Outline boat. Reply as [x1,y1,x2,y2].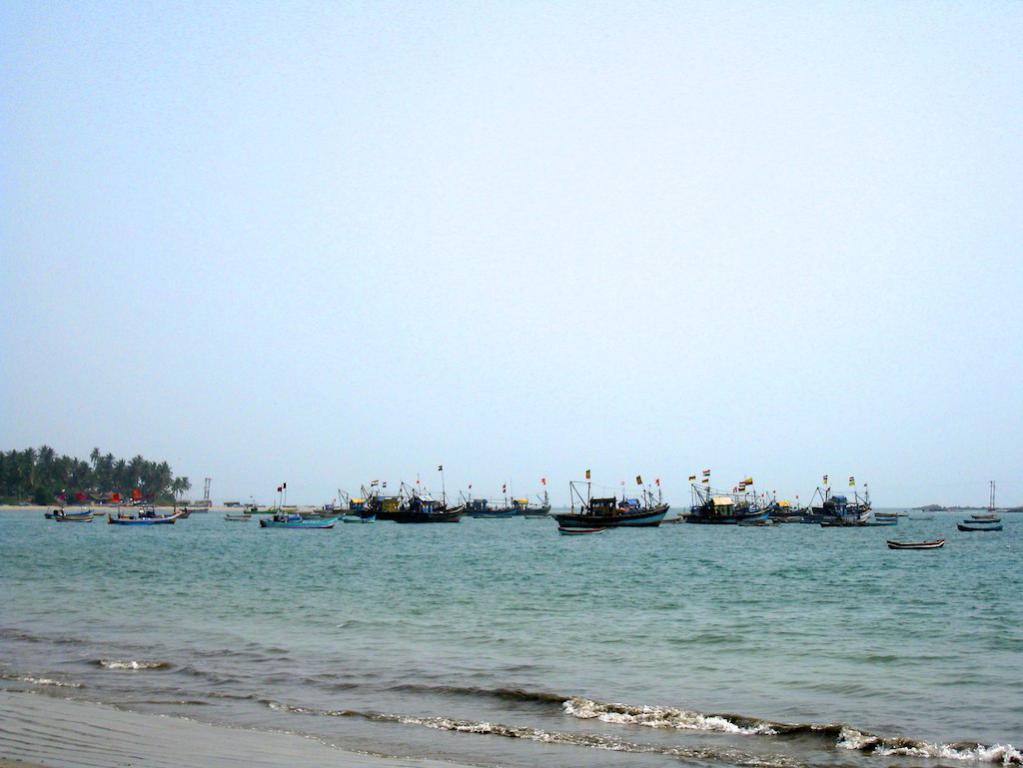
[876,507,897,516].
